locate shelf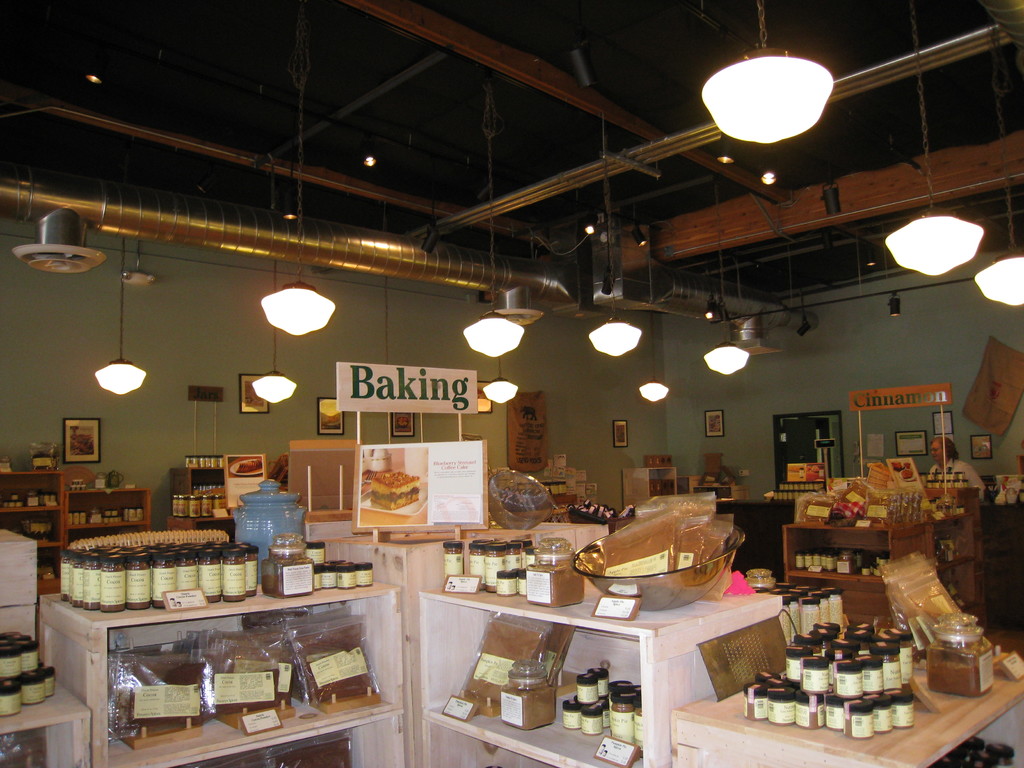
Rect(173, 458, 244, 495)
